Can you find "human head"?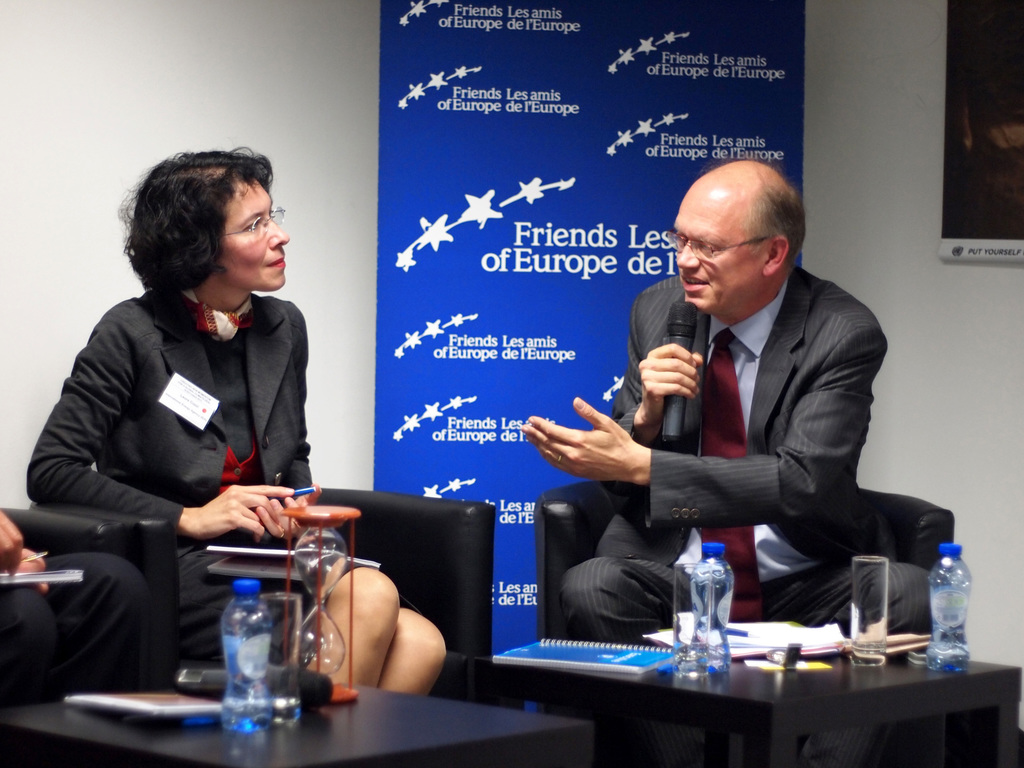
Yes, bounding box: region(112, 138, 292, 300).
